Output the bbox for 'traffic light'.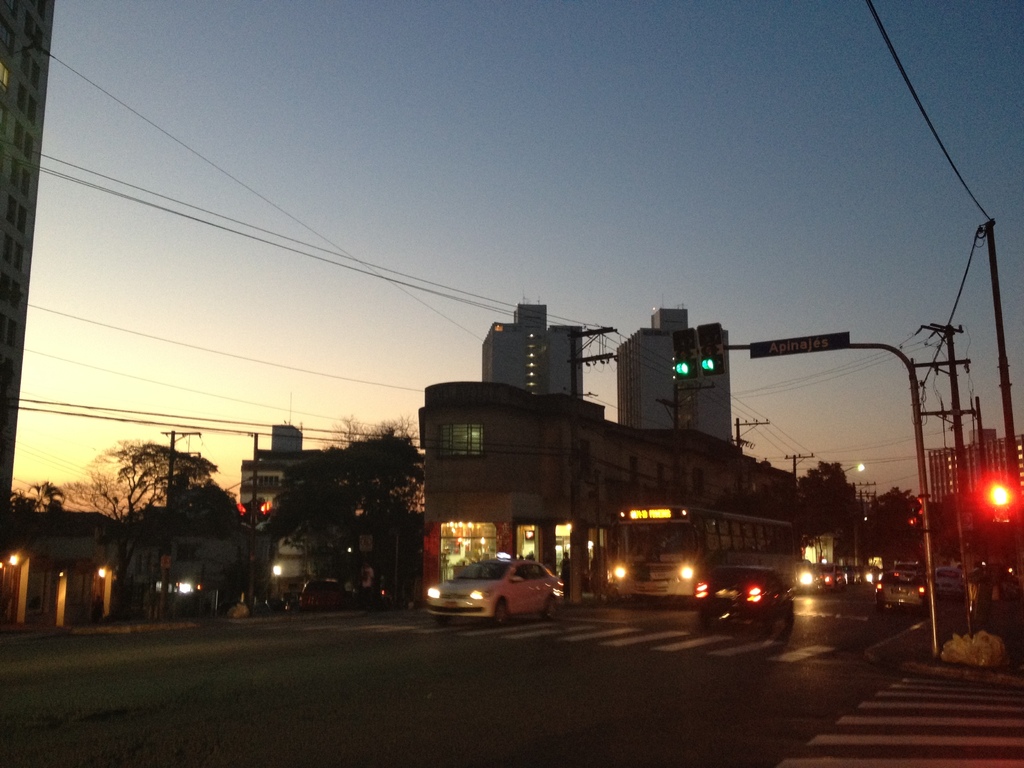
BBox(696, 323, 726, 377).
